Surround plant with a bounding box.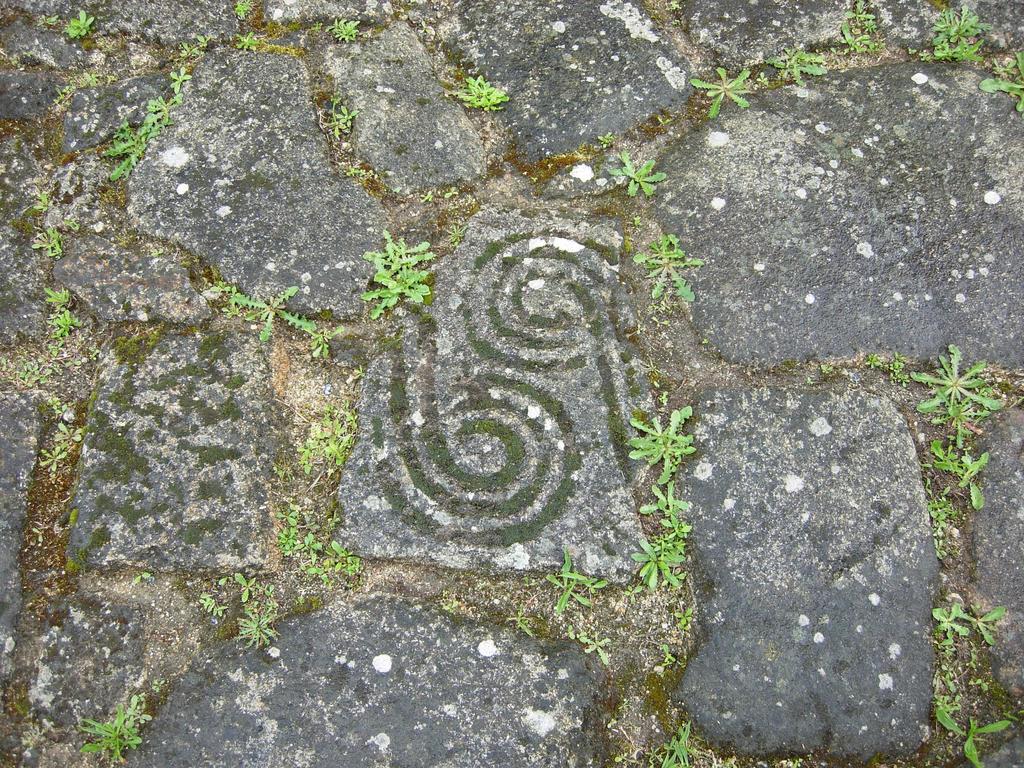
765/47/831/94.
